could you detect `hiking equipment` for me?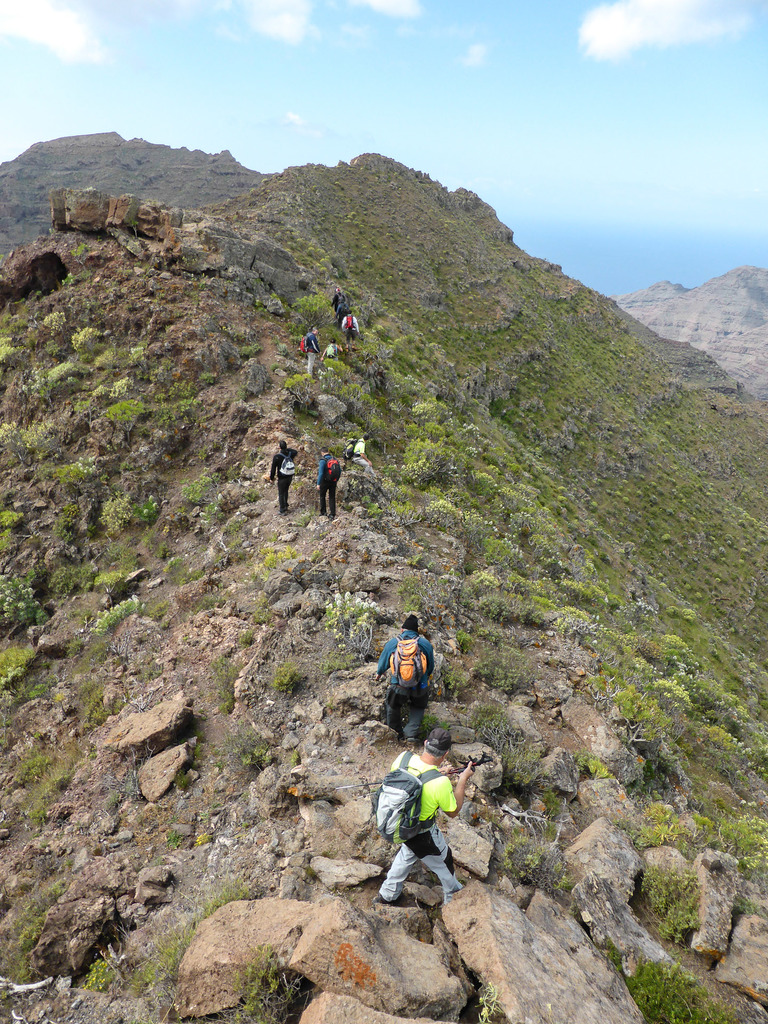
Detection result: box=[387, 631, 422, 701].
